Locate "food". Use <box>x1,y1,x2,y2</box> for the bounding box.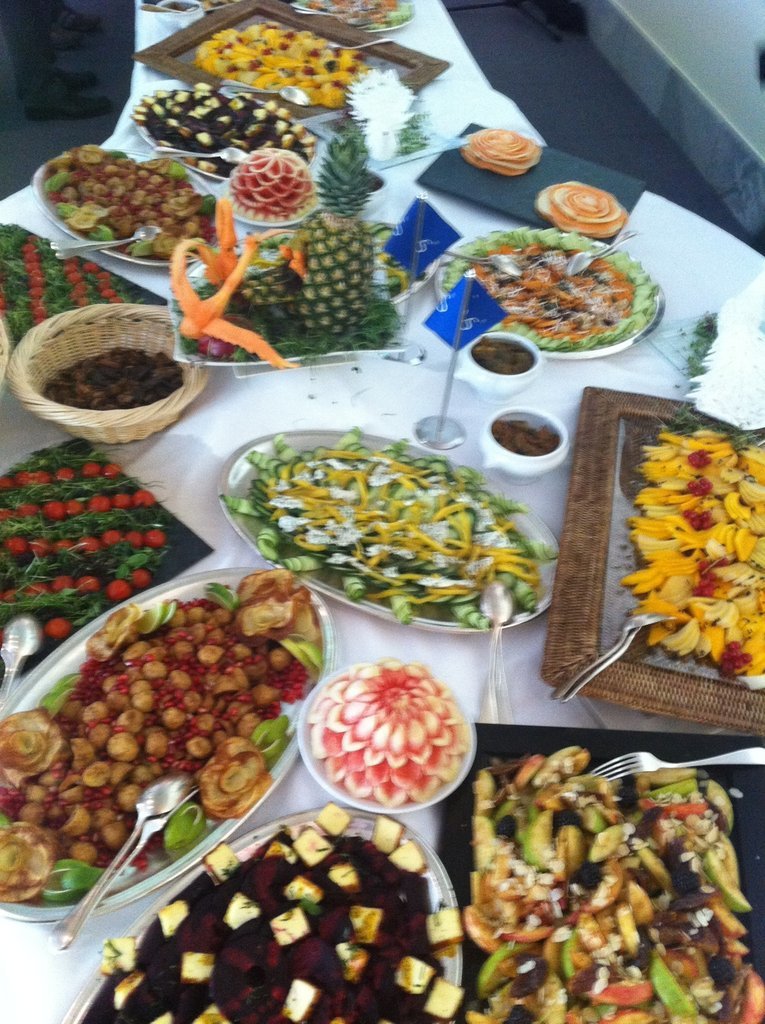
<box>234,143,319,221</box>.
